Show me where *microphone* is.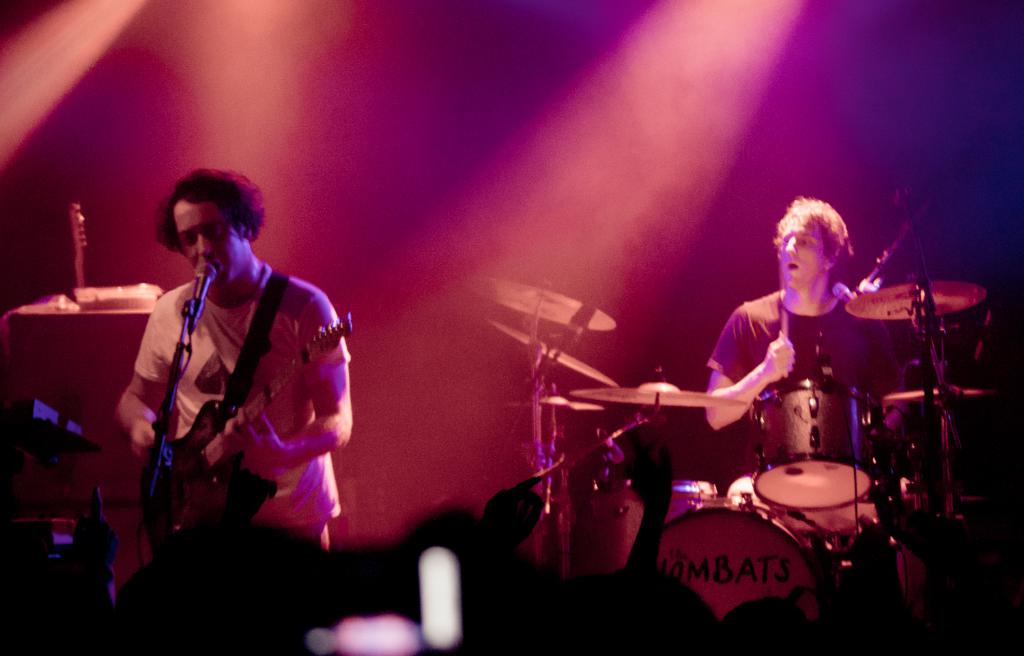
*microphone* is at x1=548 y1=292 x2=595 y2=365.
